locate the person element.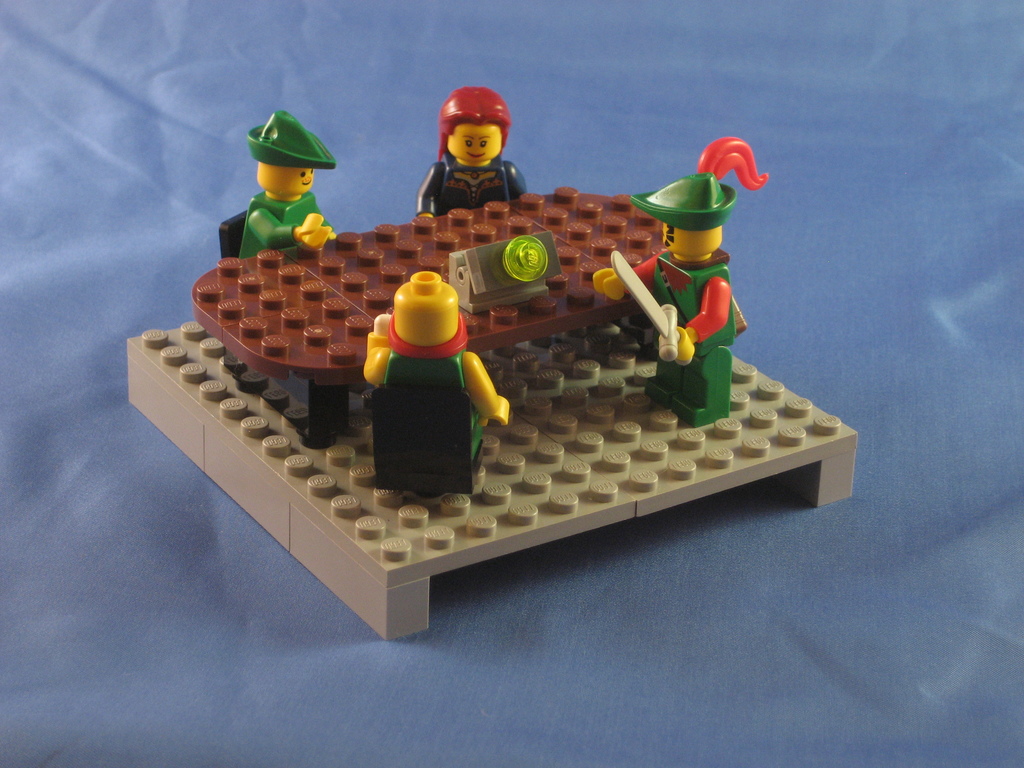
Element bbox: rect(588, 131, 748, 420).
